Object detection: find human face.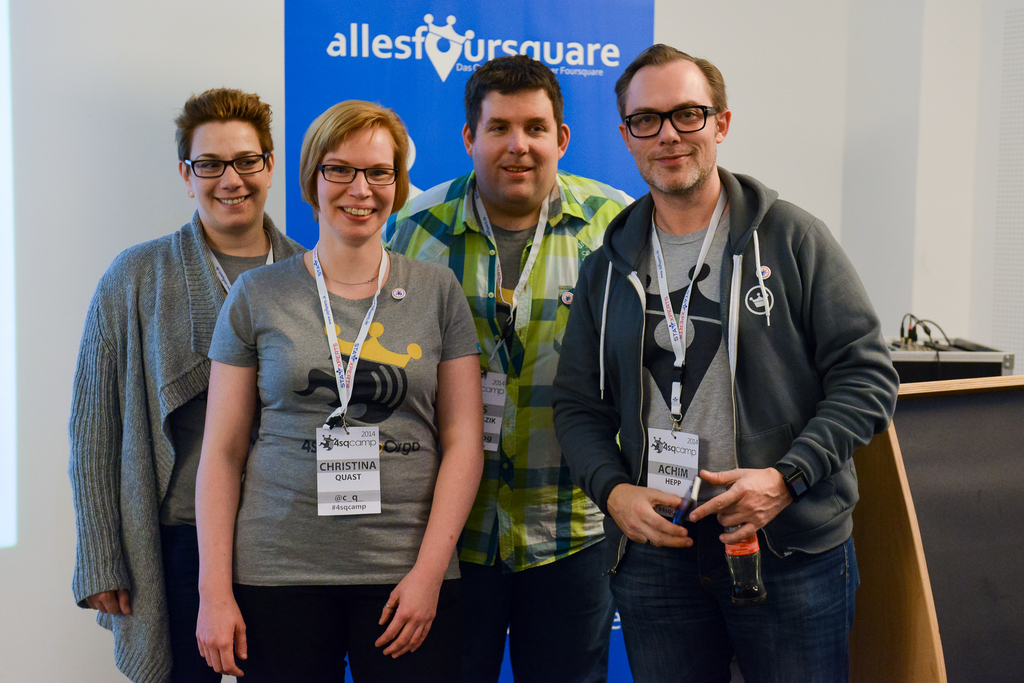
[472, 83, 559, 206].
